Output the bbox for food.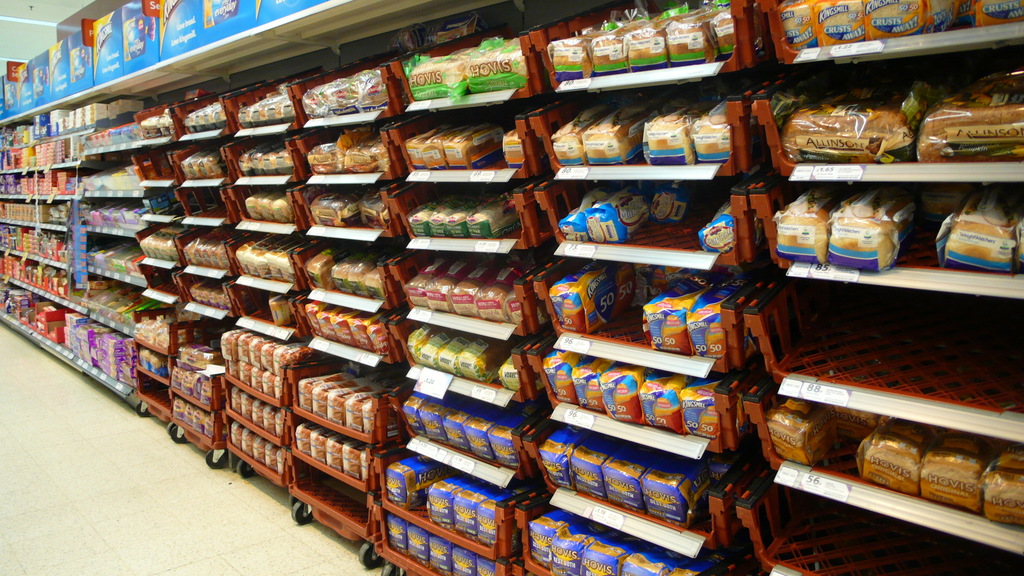
{"x1": 528, "y1": 507, "x2": 571, "y2": 570}.
